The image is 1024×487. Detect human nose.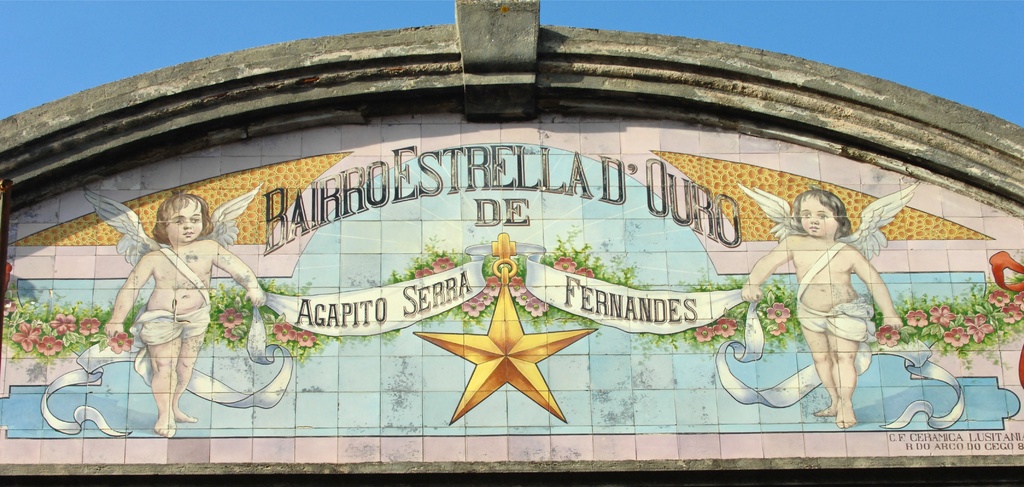
Detection: l=808, t=214, r=817, b=222.
